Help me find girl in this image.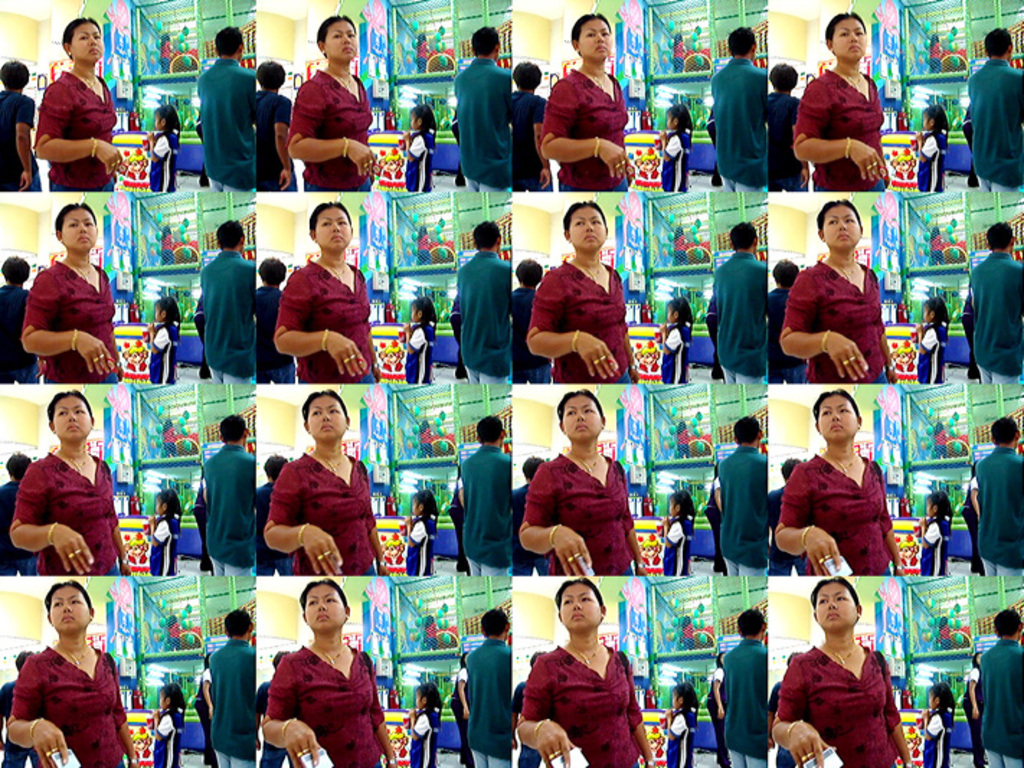
Found it: select_region(651, 295, 694, 385).
